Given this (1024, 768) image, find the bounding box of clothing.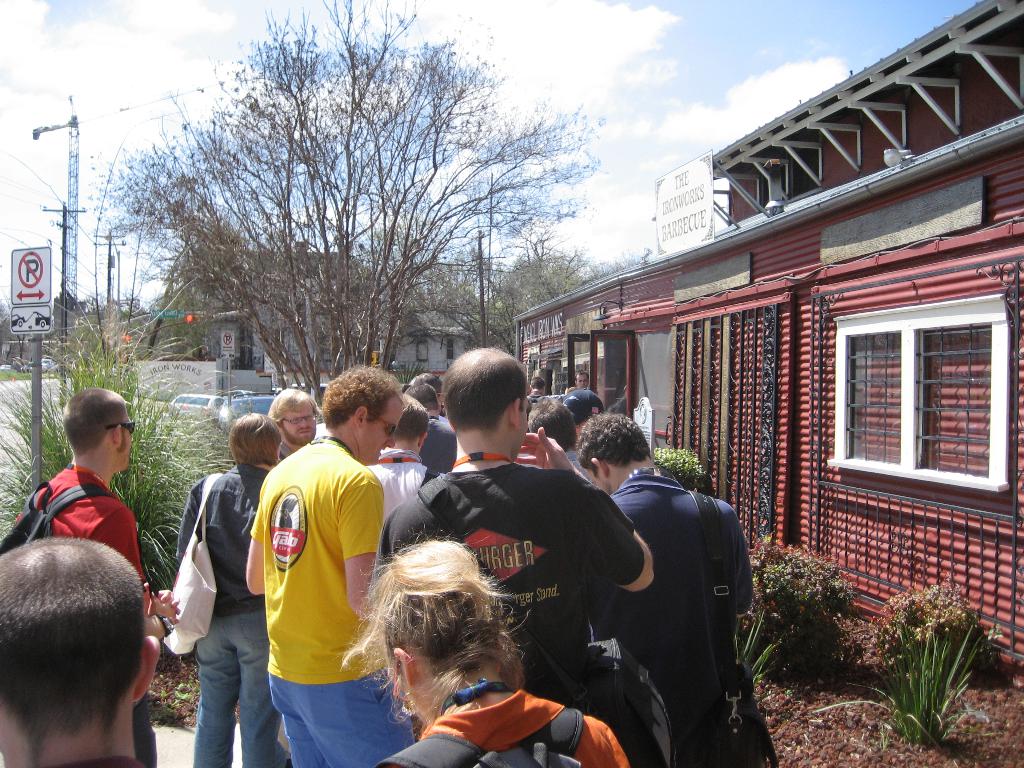
bbox=[370, 467, 648, 721].
